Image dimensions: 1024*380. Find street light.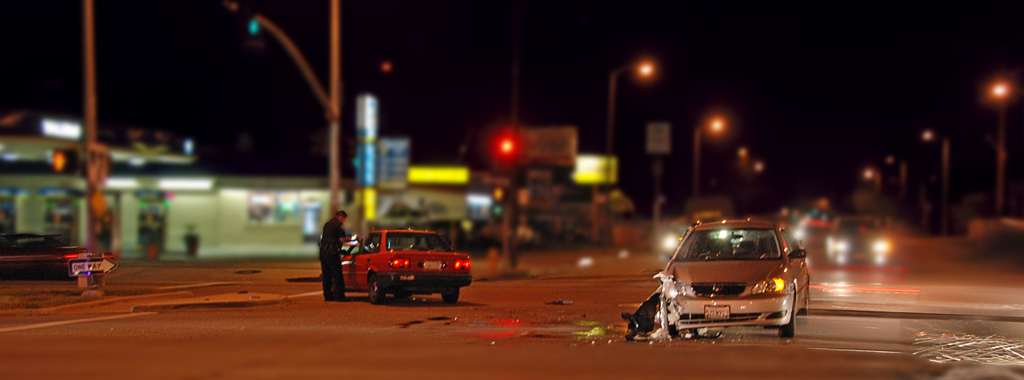
<bbox>683, 110, 728, 232</bbox>.
